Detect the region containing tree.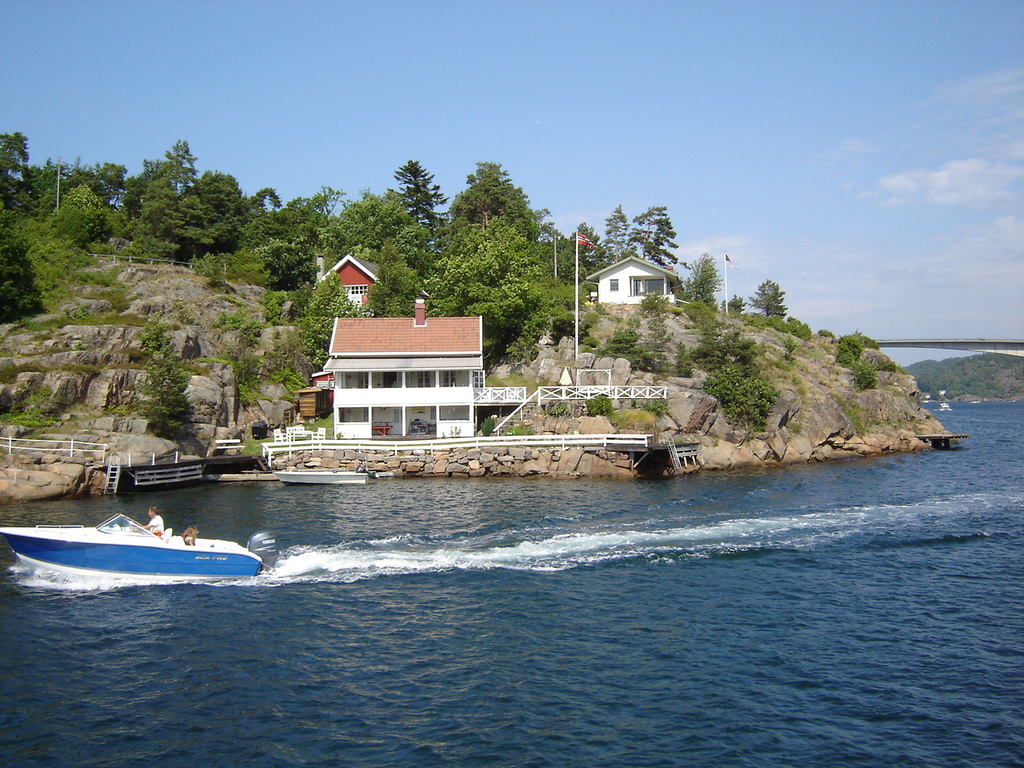
776,314,812,340.
